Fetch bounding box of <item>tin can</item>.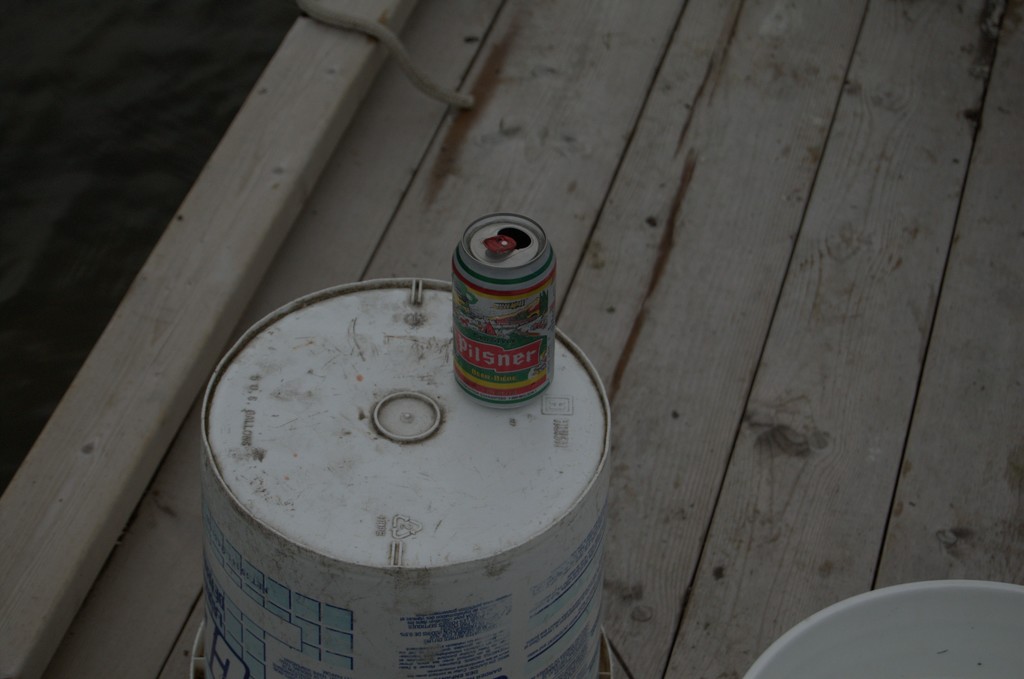
Bbox: rect(198, 277, 615, 678).
